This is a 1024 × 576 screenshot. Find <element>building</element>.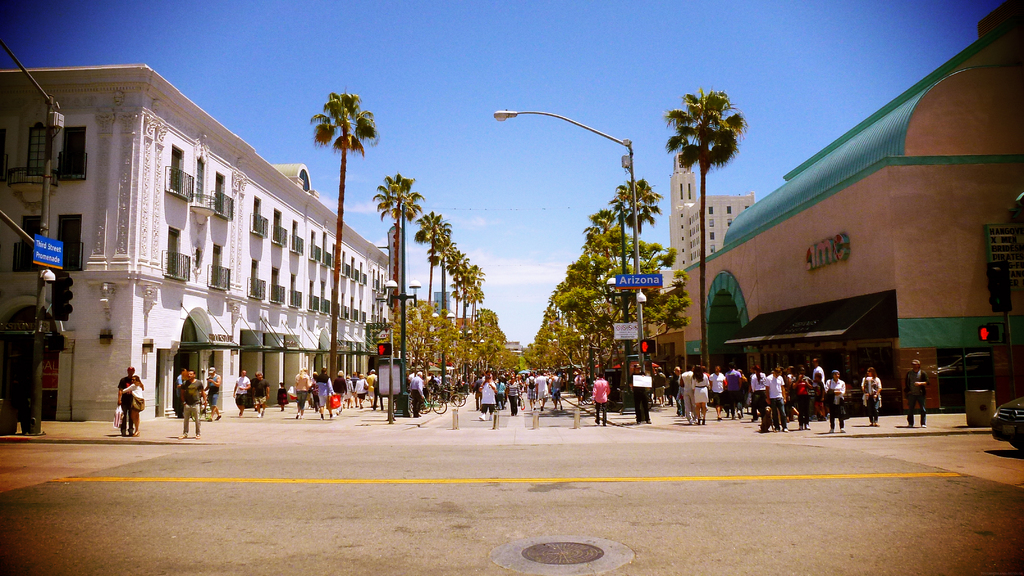
Bounding box: {"x1": 0, "y1": 62, "x2": 392, "y2": 413}.
